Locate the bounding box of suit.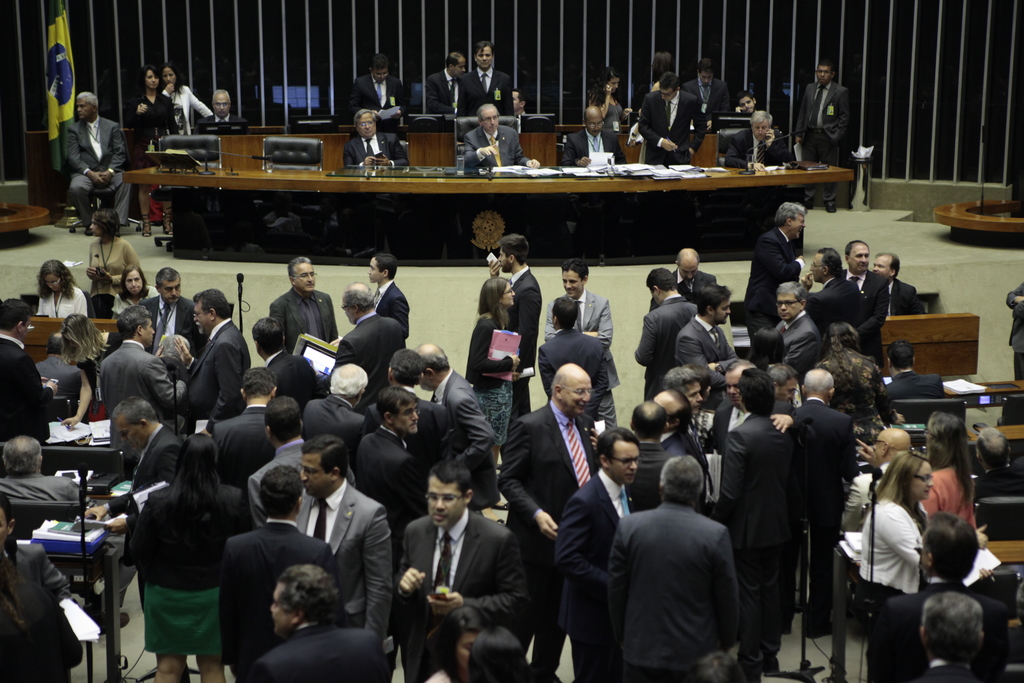
Bounding box: [797,78,853,204].
